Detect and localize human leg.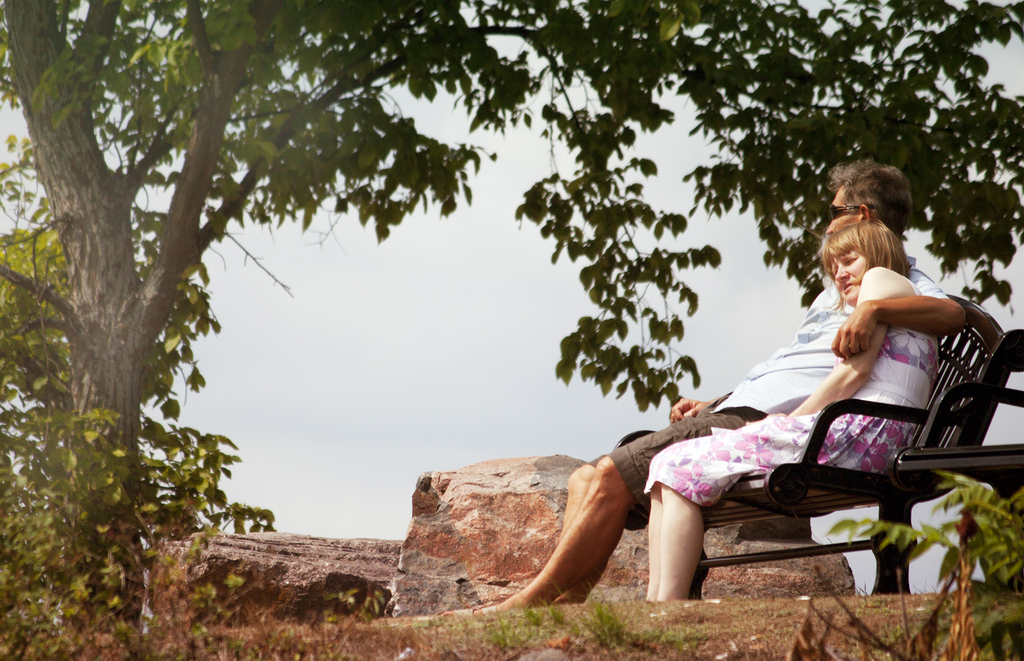
Localized at box=[487, 427, 722, 604].
